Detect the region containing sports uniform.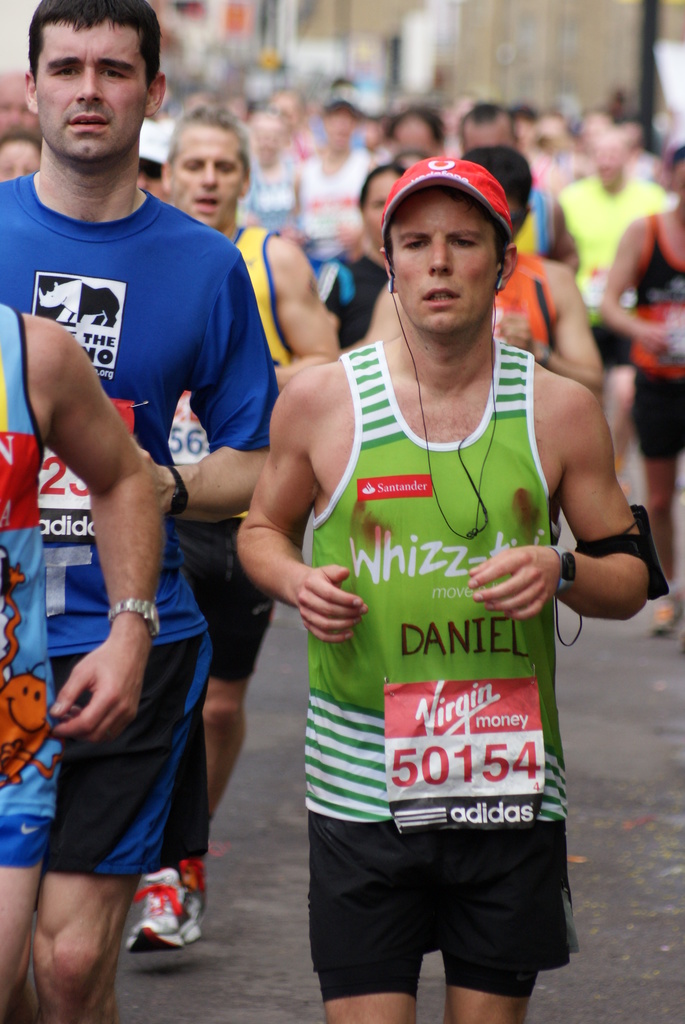
rect(0, 171, 303, 897).
